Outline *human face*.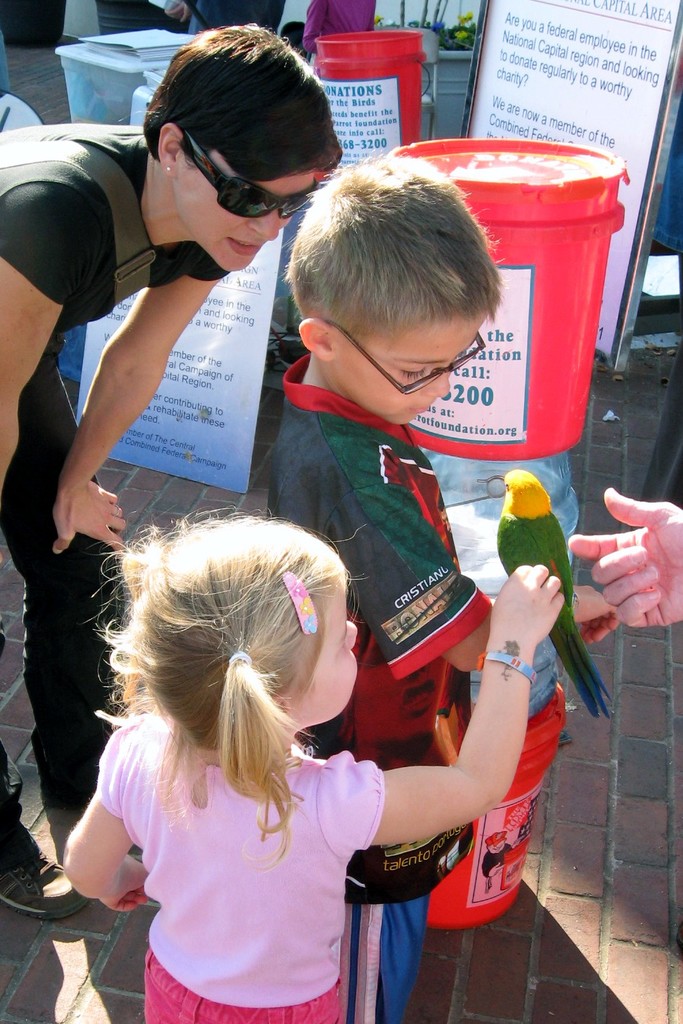
Outline: x1=177 y1=149 x2=316 y2=271.
